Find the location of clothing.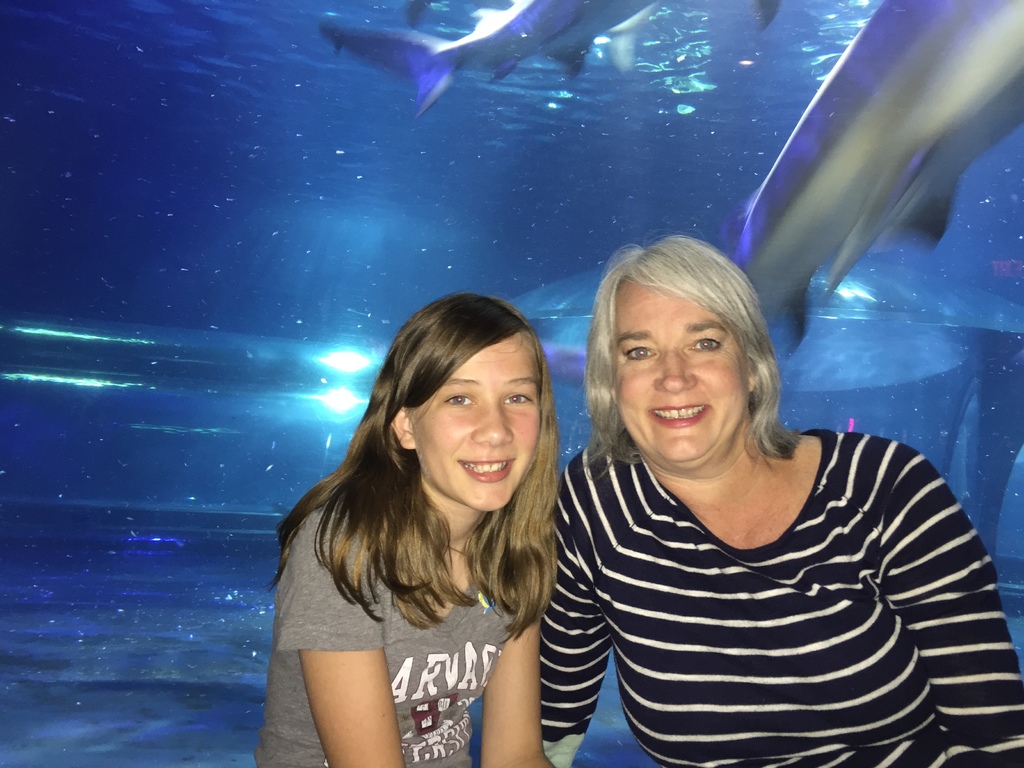
Location: bbox=(254, 500, 528, 767).
